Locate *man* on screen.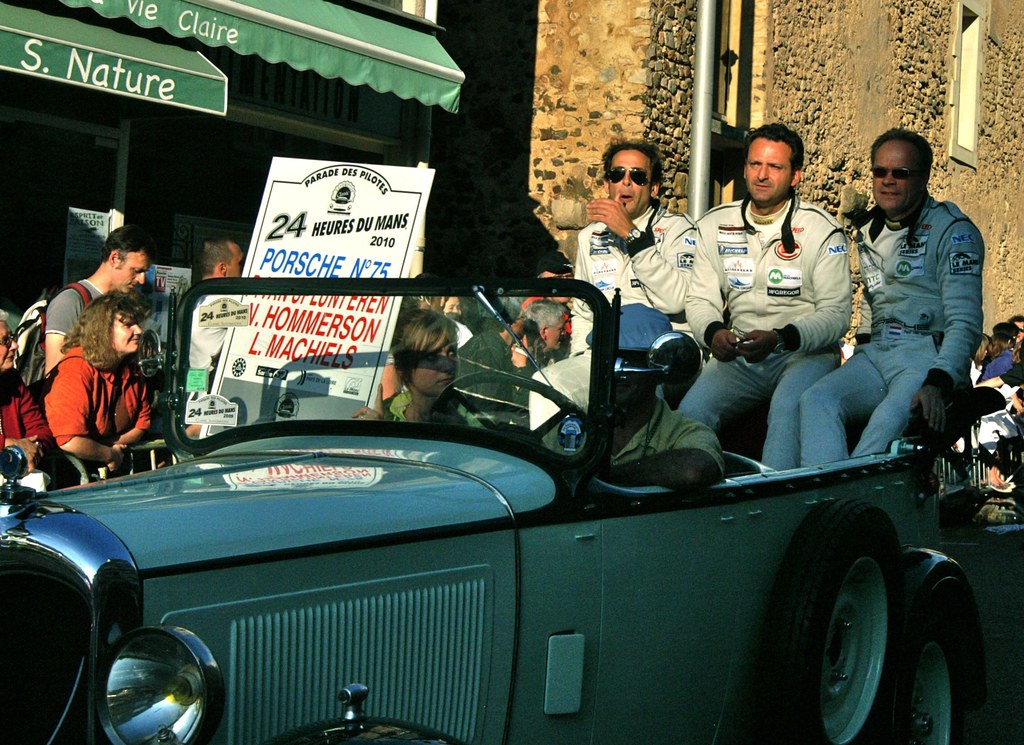
On screen at [x1=556, y1=136, x2=706, y2=324].
